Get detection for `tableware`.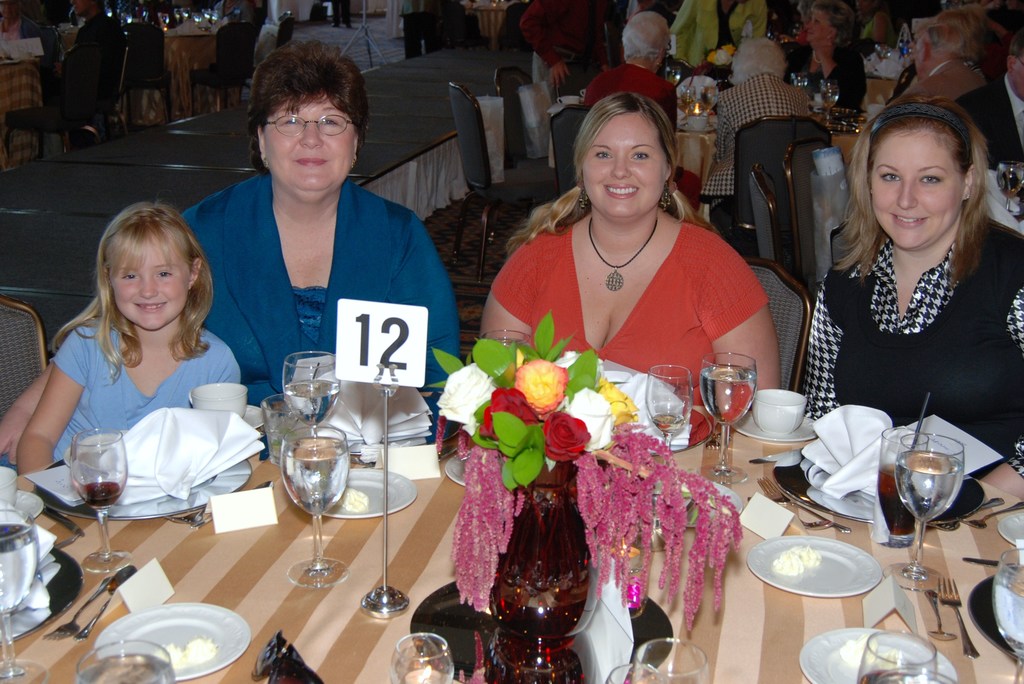
Detection: 387, 632, 451, 683.
